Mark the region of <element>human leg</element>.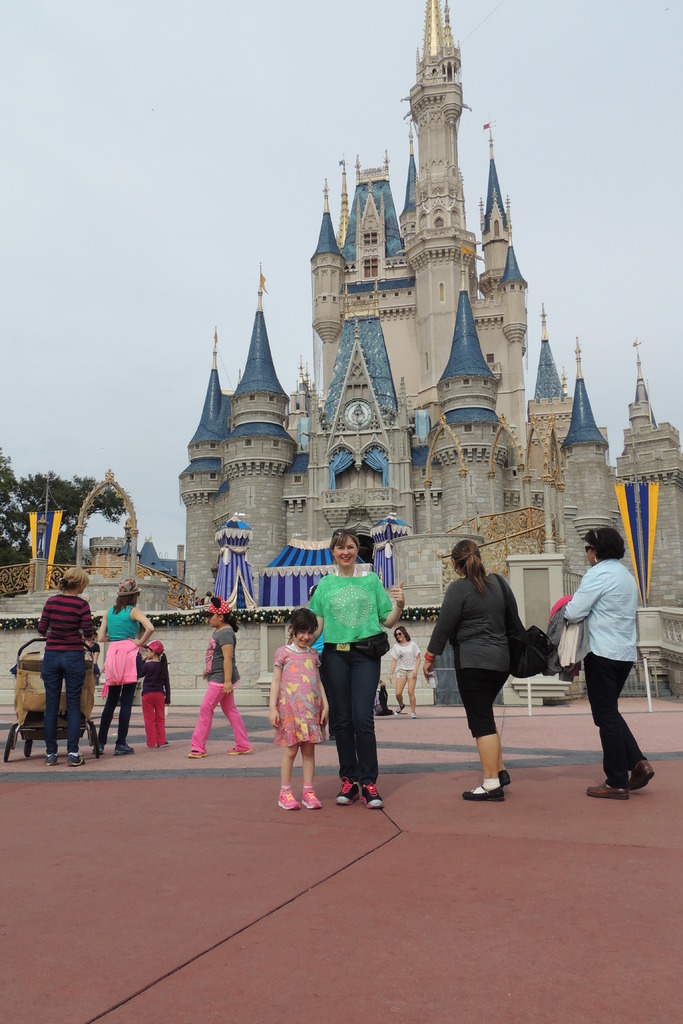
Region: BBox(324, 650, 349, 796).
